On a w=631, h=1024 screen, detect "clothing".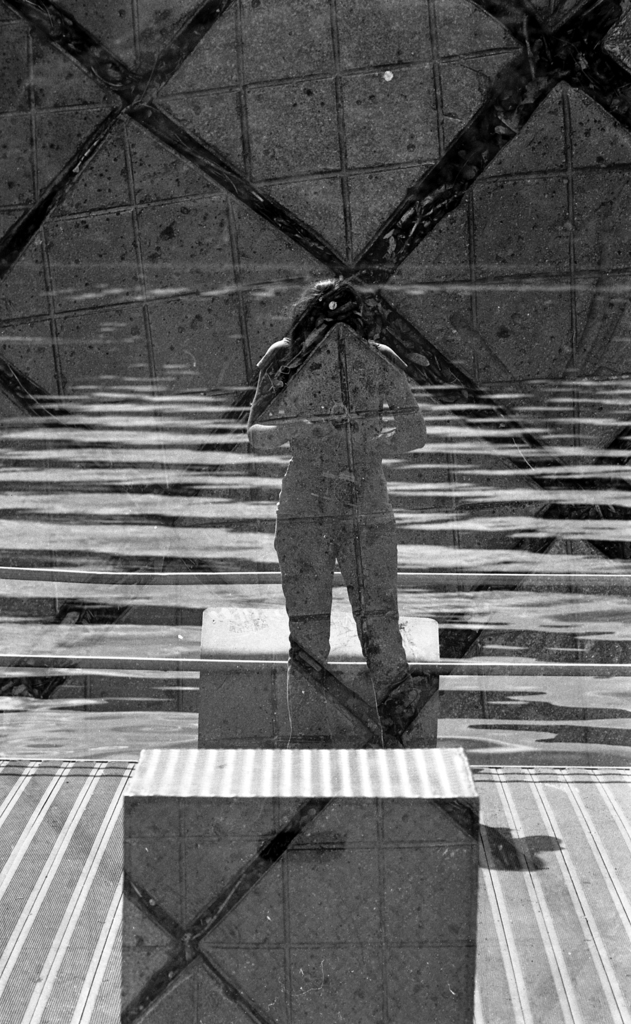
<bbox>236, 248, 443, 706</bbox>.
